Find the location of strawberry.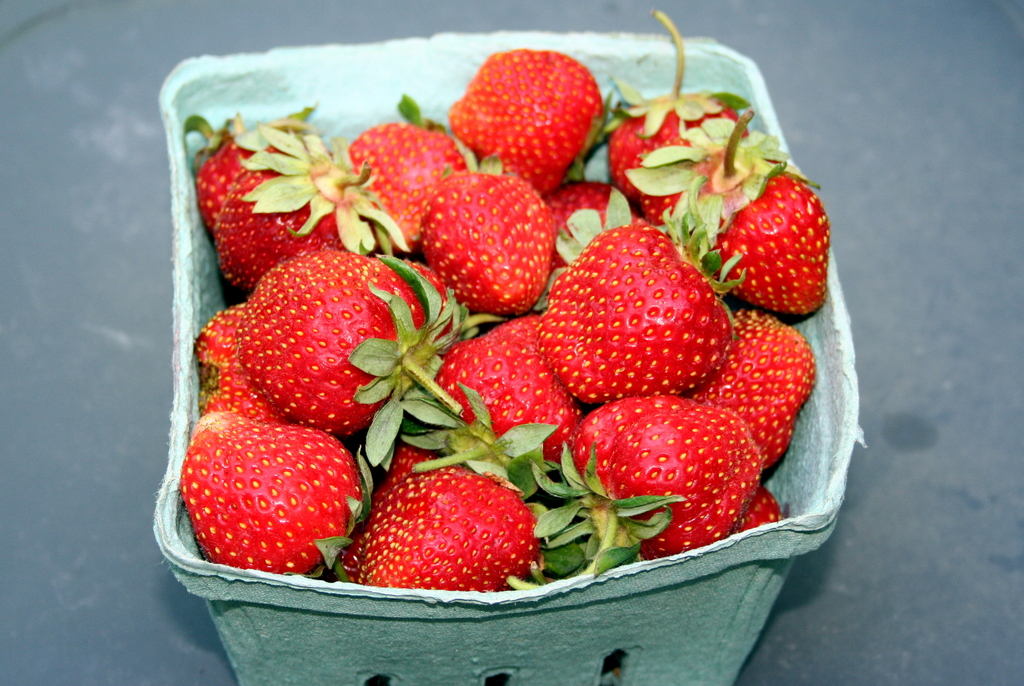
Location: BBox(451, 49, 604, 191).
